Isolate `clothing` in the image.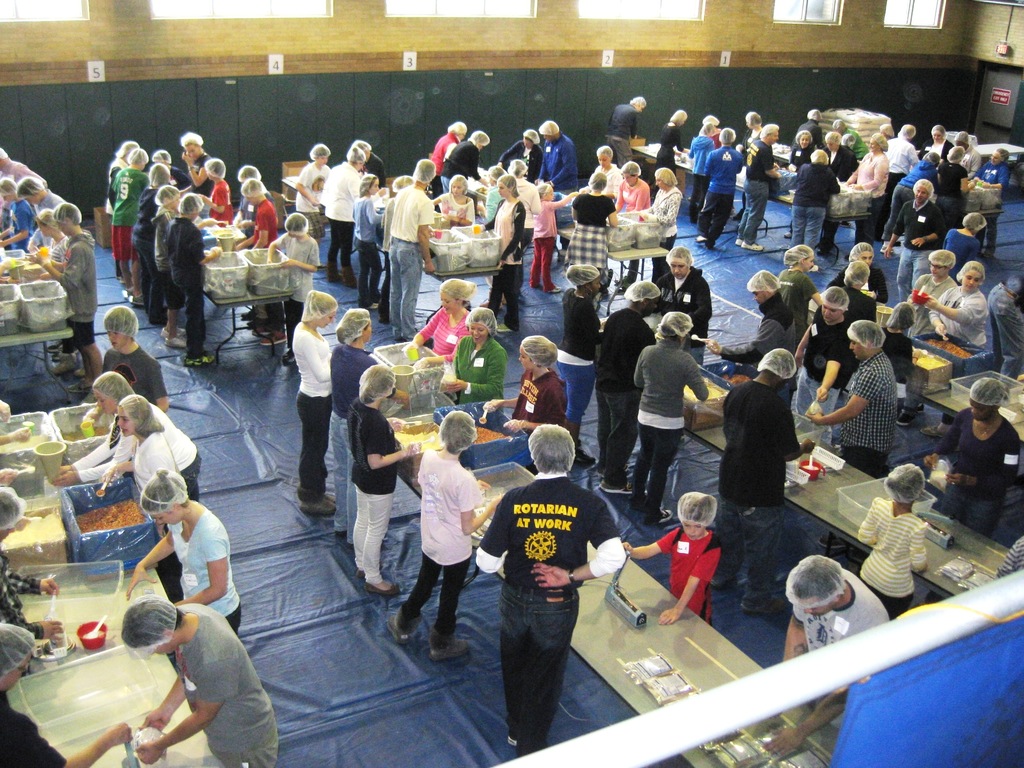
Isolated region: x1=530, y1=190, x2=571, y2=296.
